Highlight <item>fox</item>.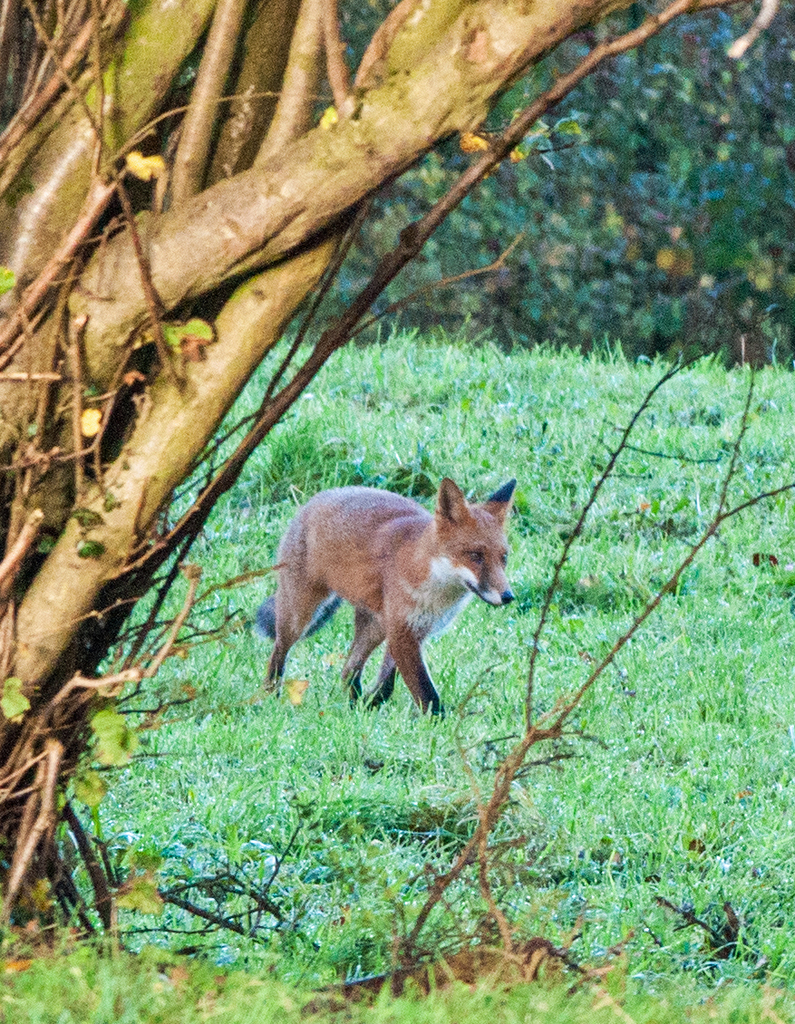
Highlighted region: (244,480,518,722).
